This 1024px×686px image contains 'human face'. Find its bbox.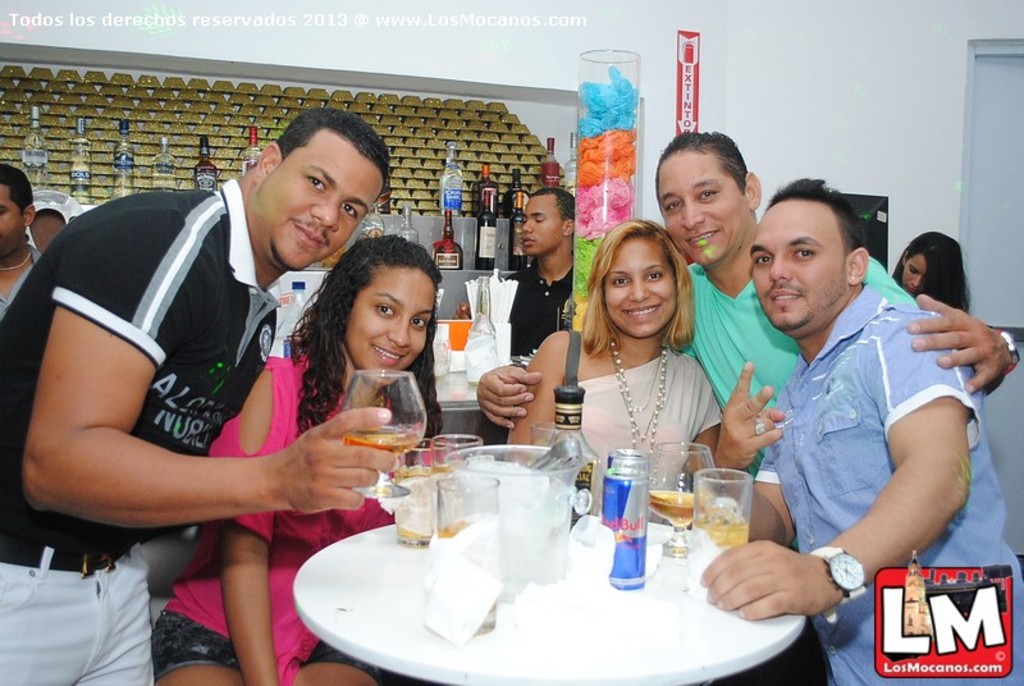
(left=902, top=256, right=925, bottom=292).
